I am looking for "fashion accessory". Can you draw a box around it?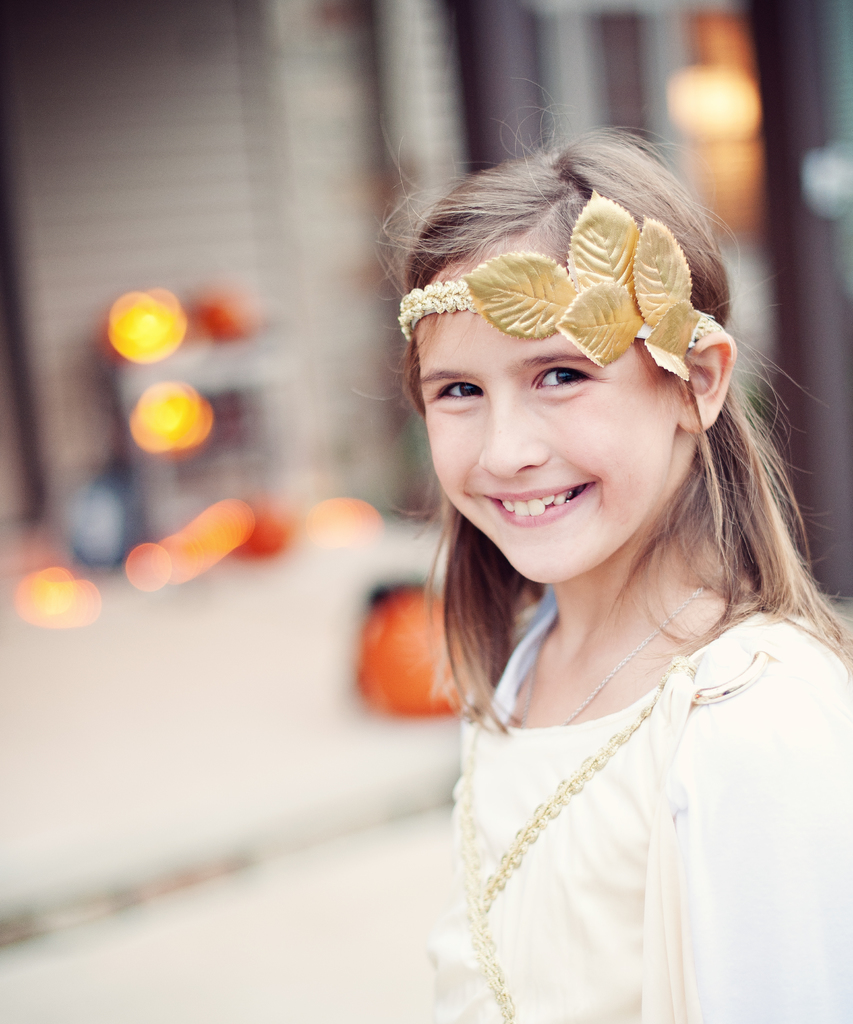
Sure, the bounding box is (x1=506, y1=588, x2=703, y2=736).
